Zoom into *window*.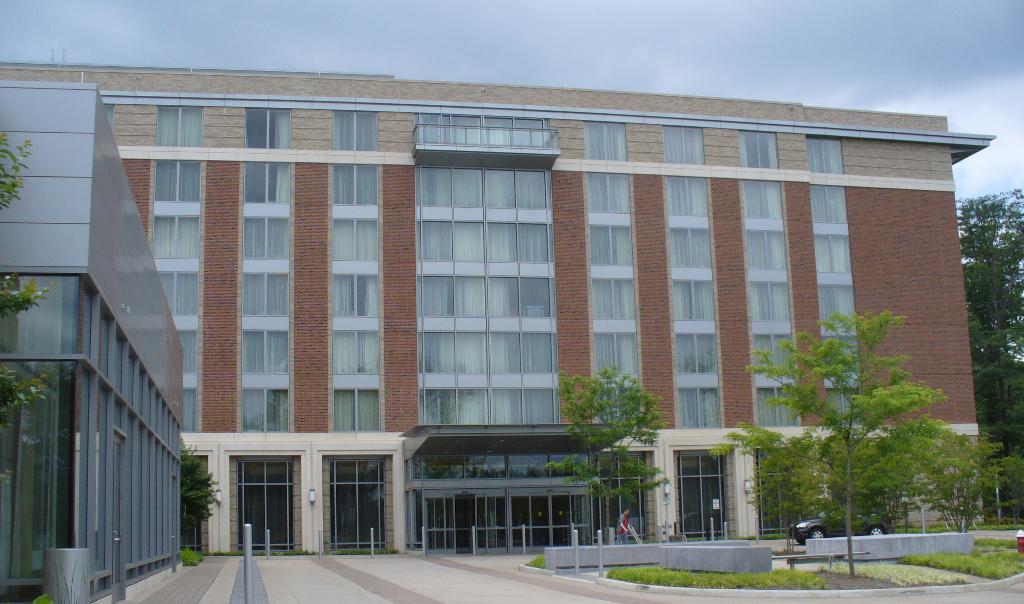
Zoom target: <region>590, 227, 632, 267</region>.
